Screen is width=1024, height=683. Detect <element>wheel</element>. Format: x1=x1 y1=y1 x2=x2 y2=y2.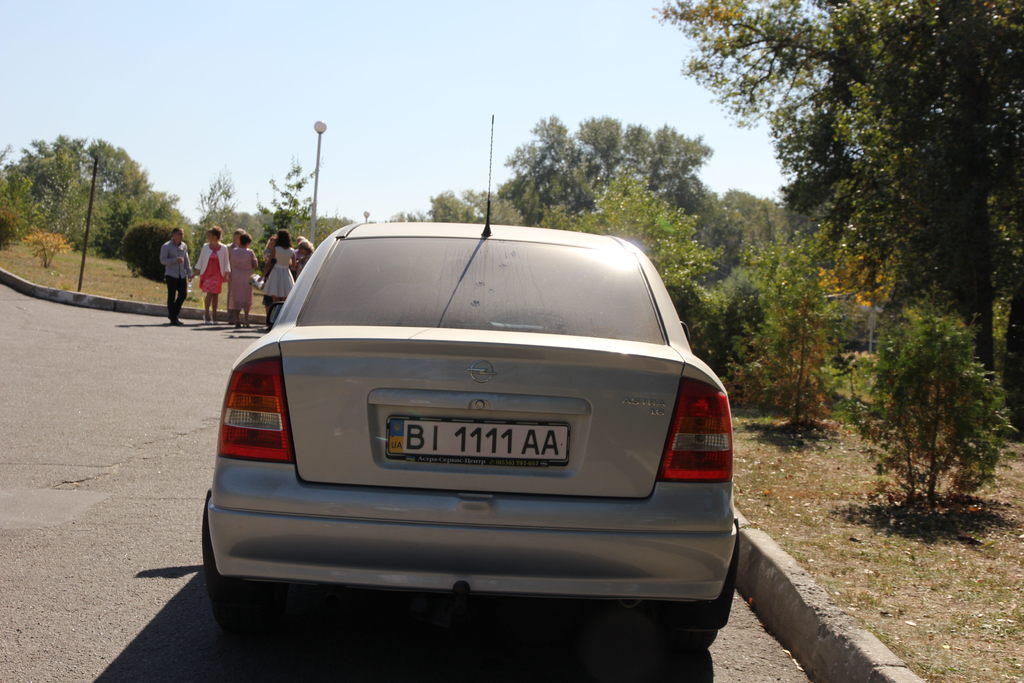
x1=663 y1=520 x2=742 y2=648.
